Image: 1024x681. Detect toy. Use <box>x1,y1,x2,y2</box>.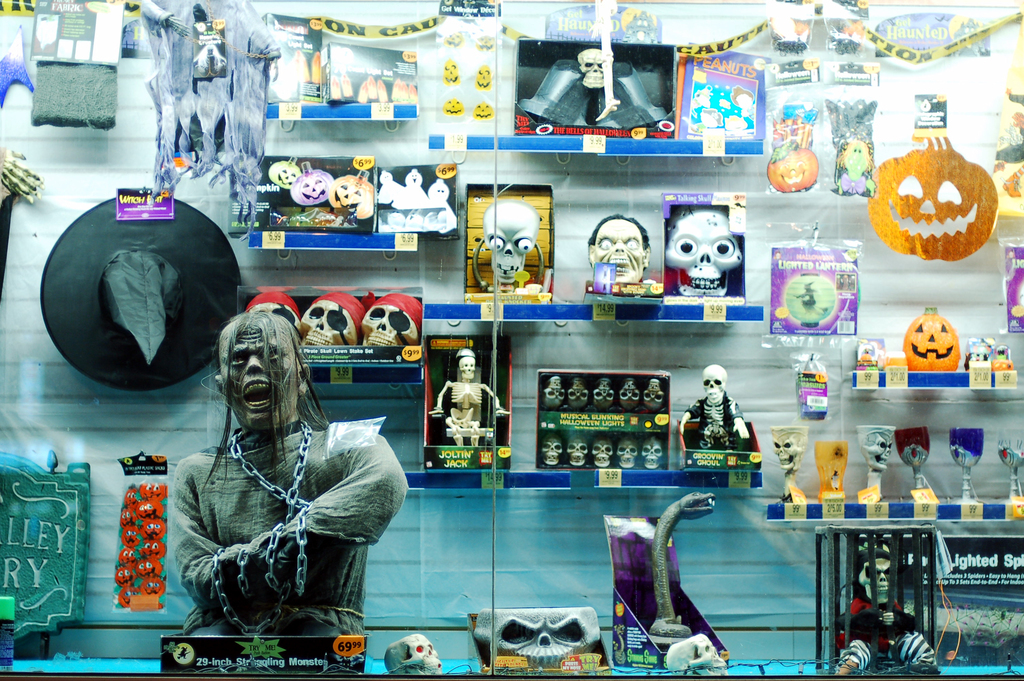
<box>541,434,561,466</box>.
